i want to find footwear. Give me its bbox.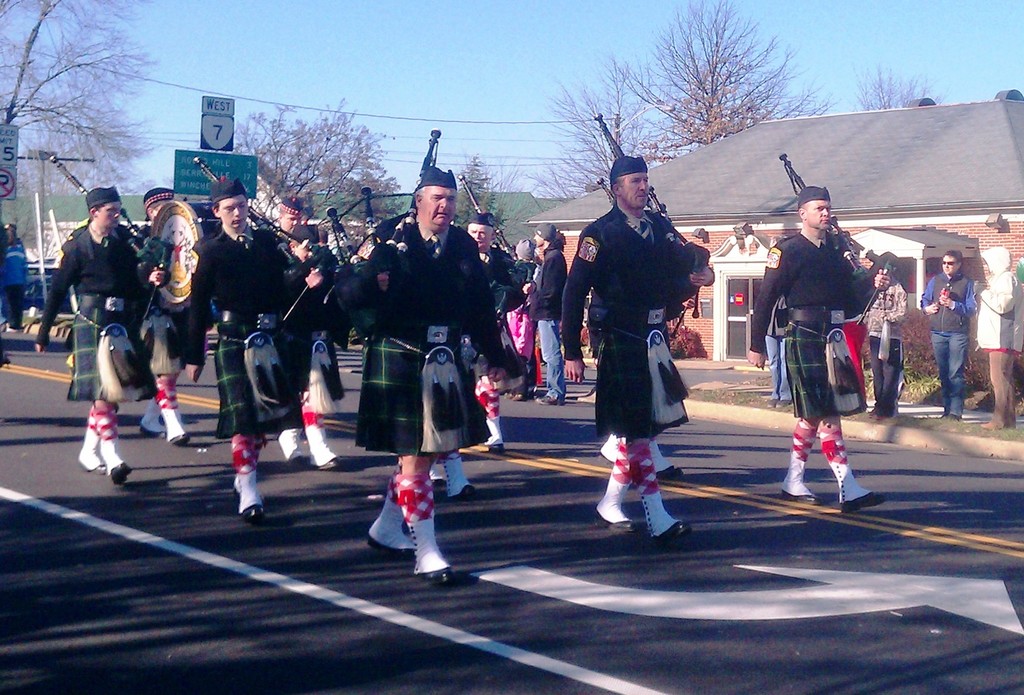
bbox=[321, 458, 336, 471].
